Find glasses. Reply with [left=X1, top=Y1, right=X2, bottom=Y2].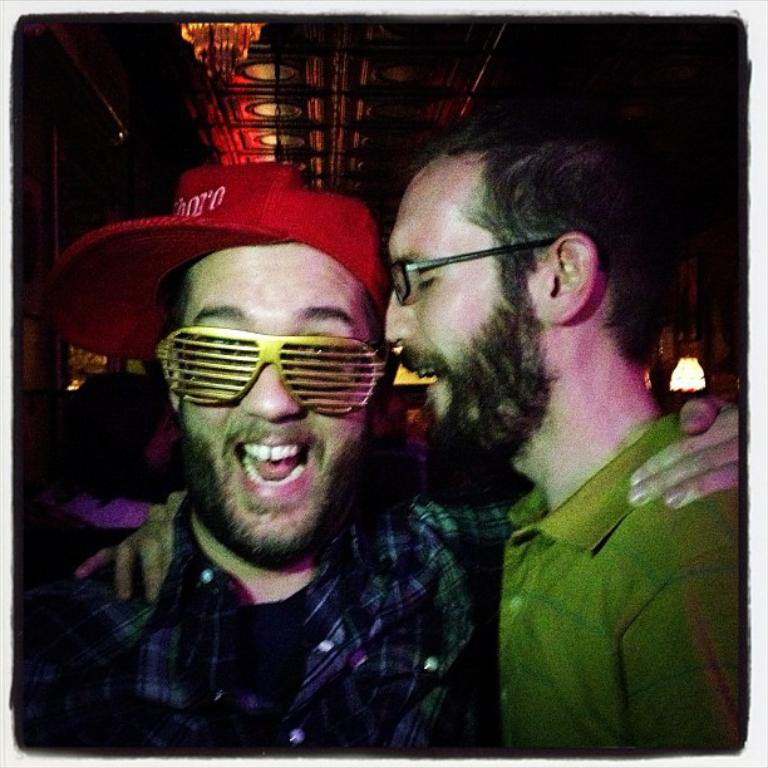
[left=154, top=338, right=389, bottom=402].
